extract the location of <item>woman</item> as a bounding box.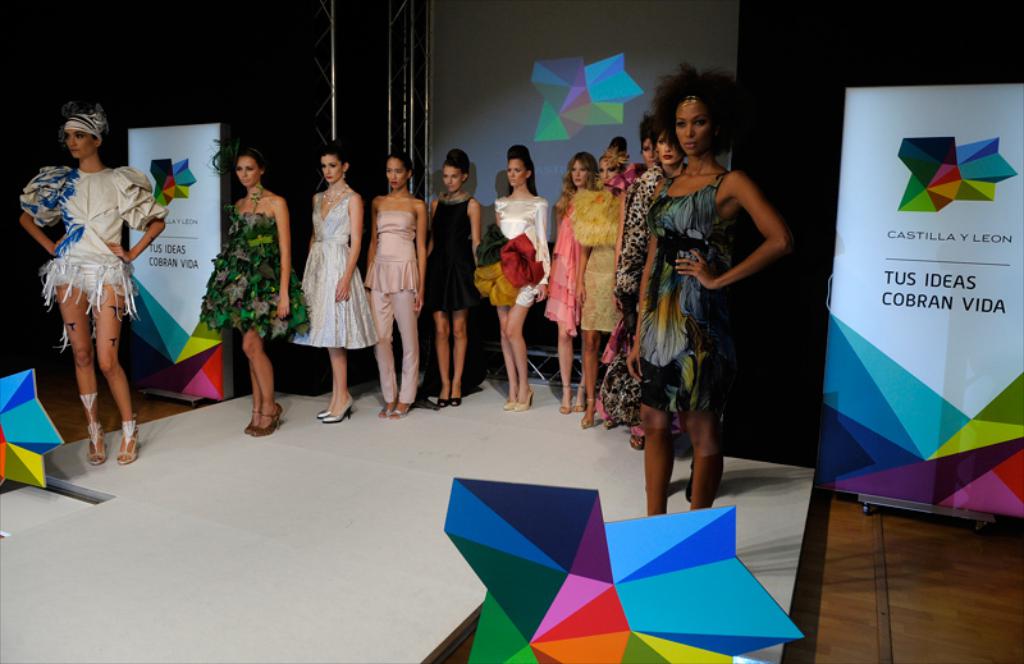
bbox(294, 138, 362, 423).
